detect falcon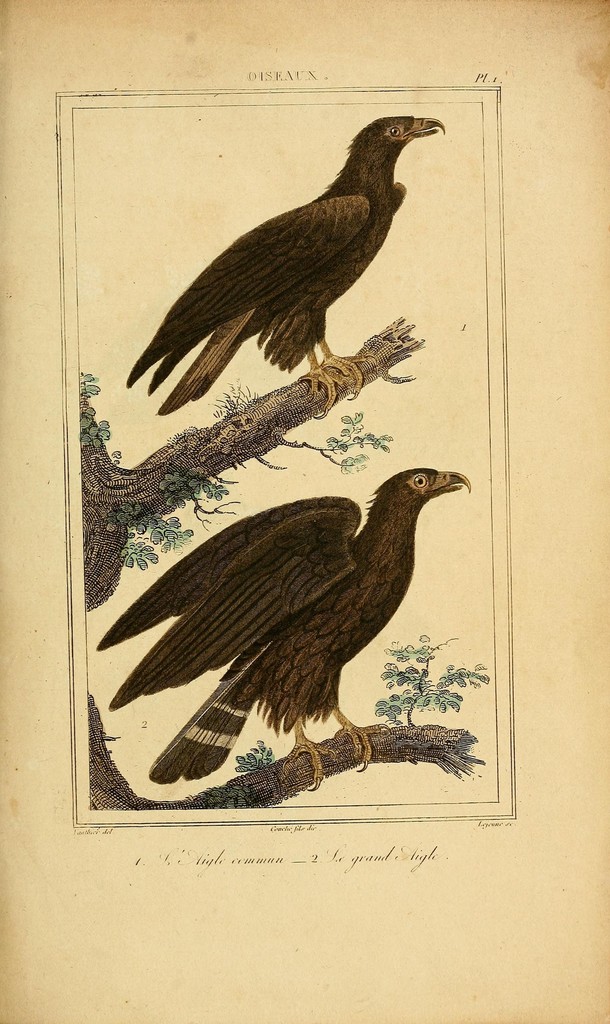
(left=124, top=108, right=444, bottom=415)
